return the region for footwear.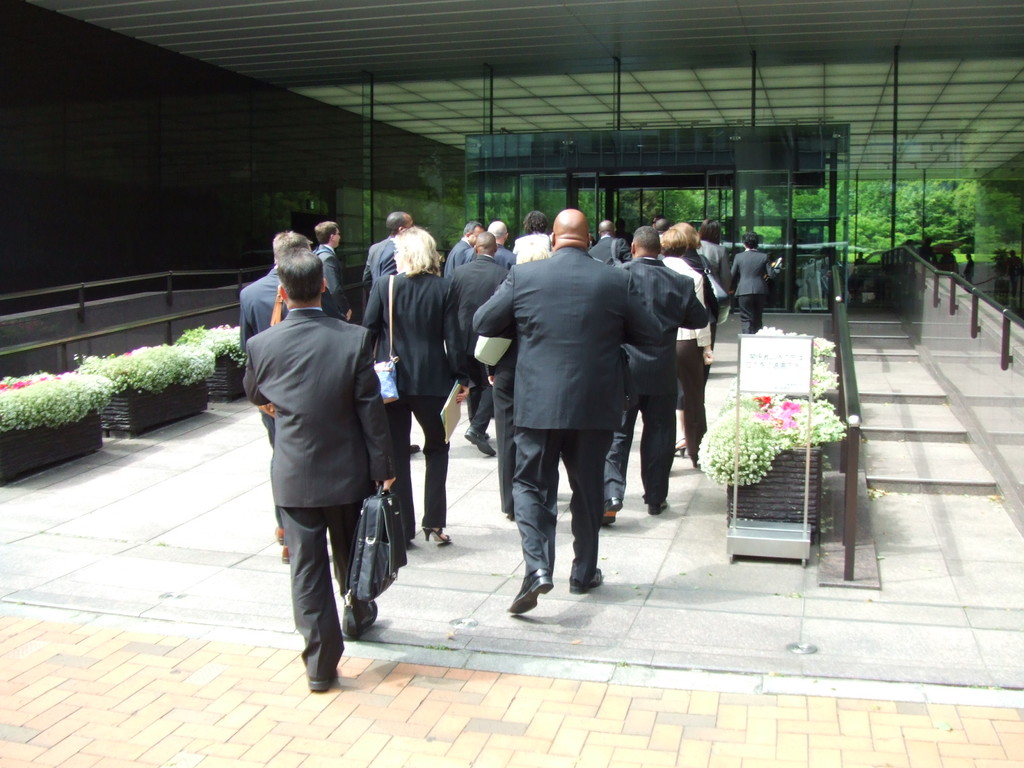
region(340, 601, 380, 639).
